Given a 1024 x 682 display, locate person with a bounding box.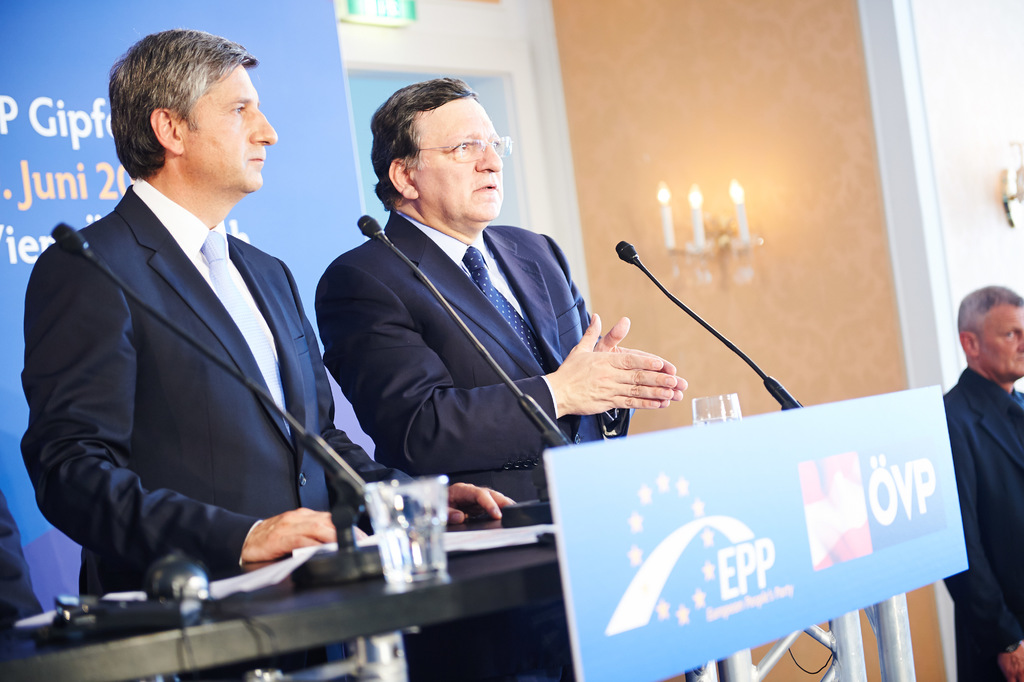
Located: {"x1": 19, "y1": 26, "x2": 514, "y2": 681}.
